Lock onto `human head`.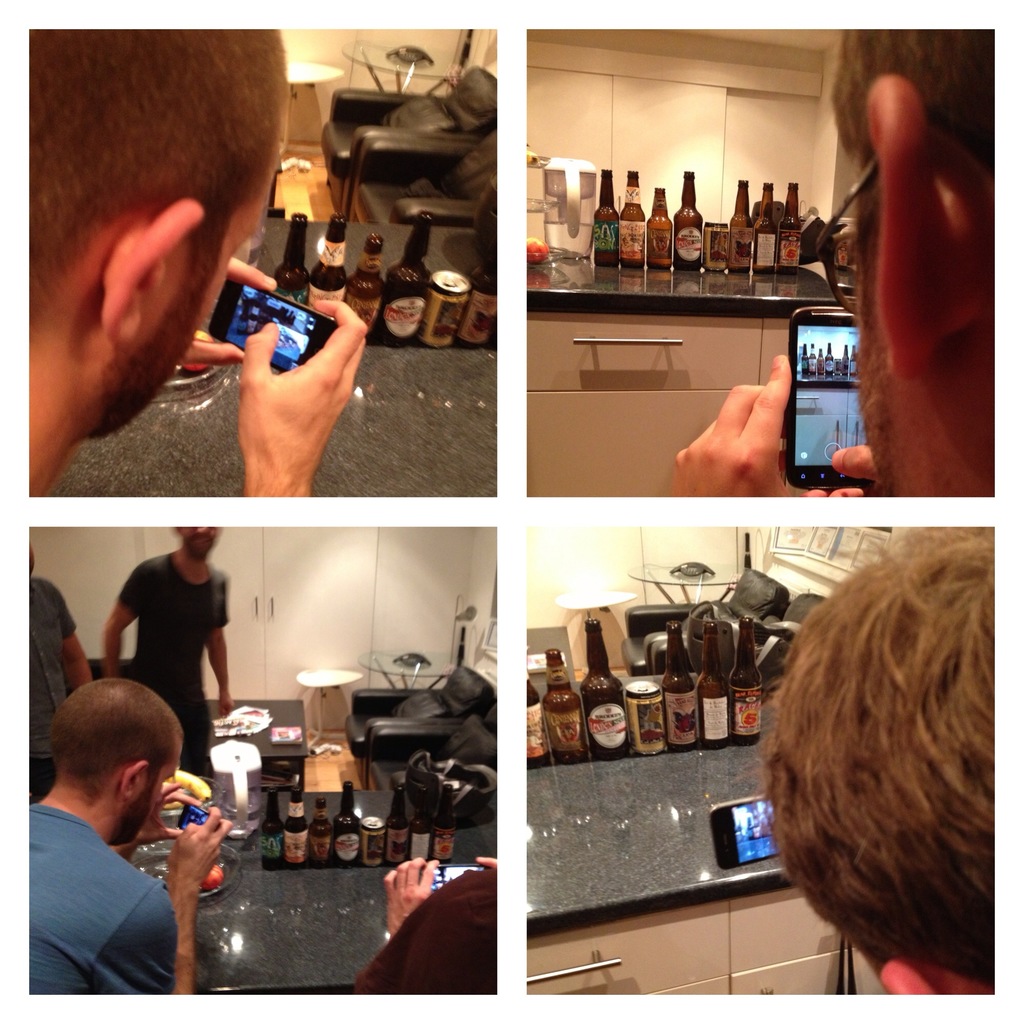
Locked: [31, 696, 176, 854].
